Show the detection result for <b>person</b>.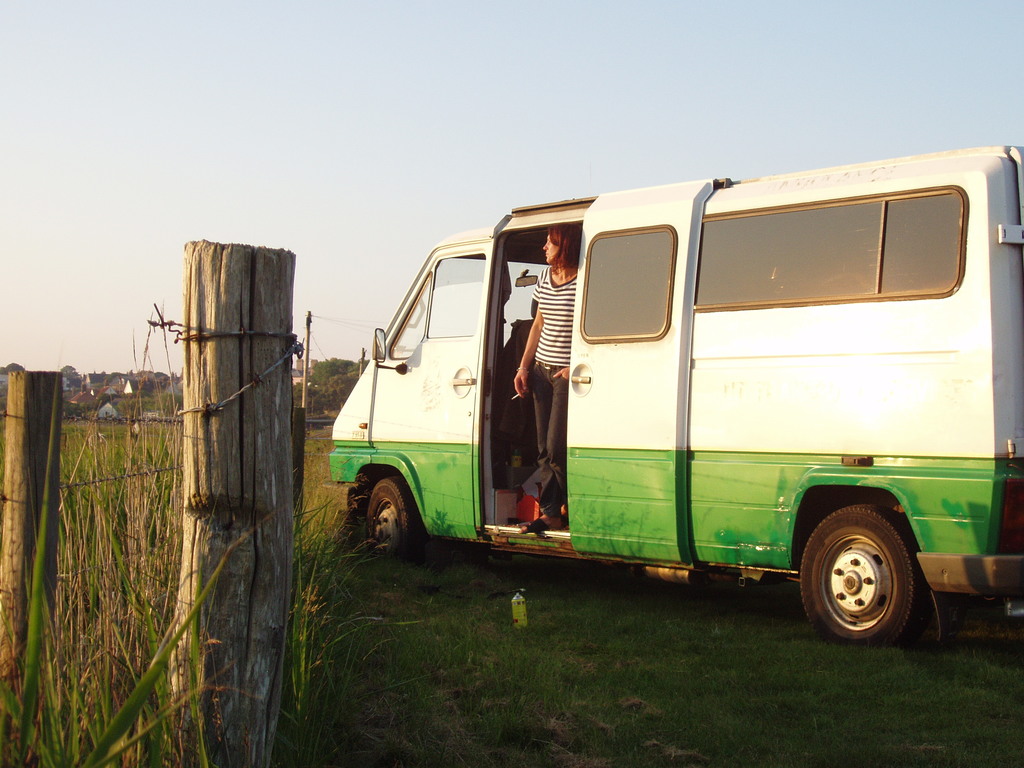
{"x1": 502, "y1": 221, "x2": 579, "y2": 520}.
